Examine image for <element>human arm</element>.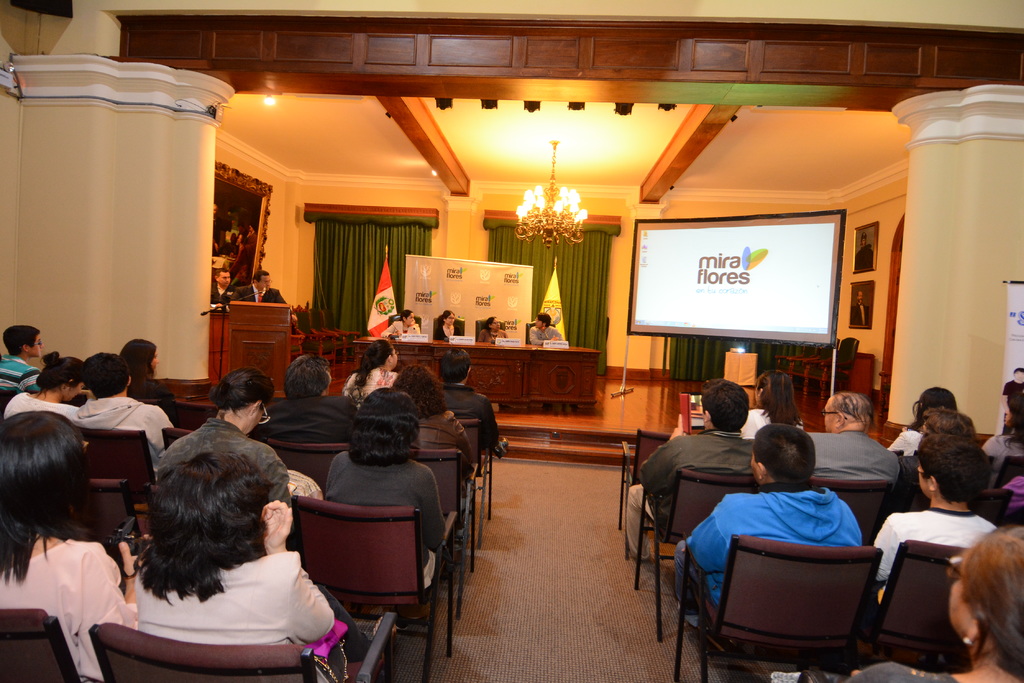
Examination result: (381, 321, 401, 337).
